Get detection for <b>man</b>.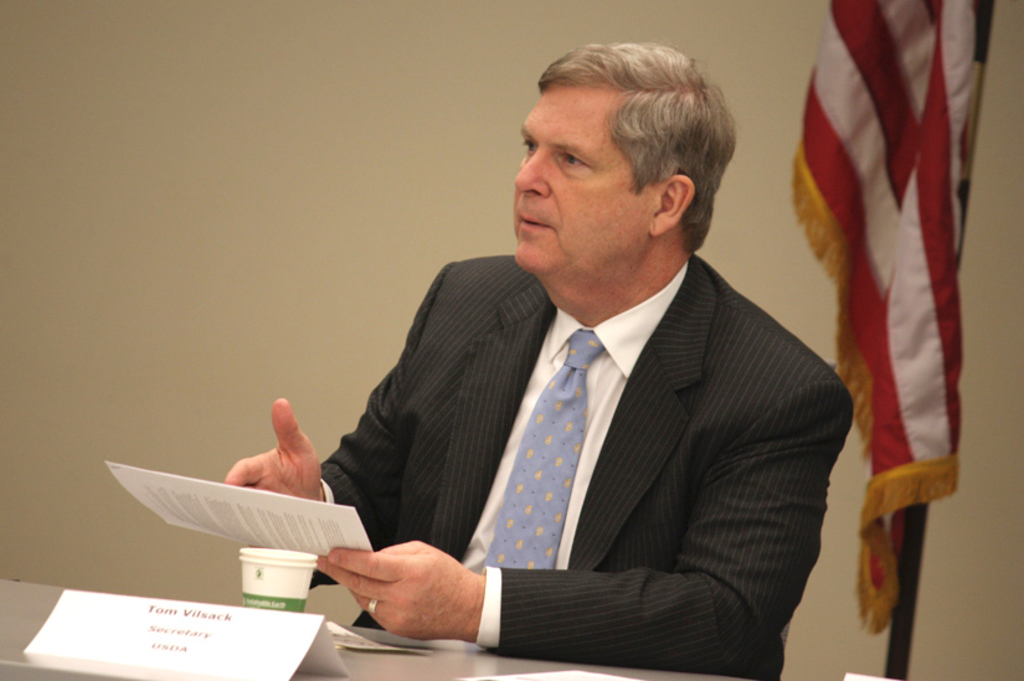
Detection: box=[276, 65, 869, 670].
